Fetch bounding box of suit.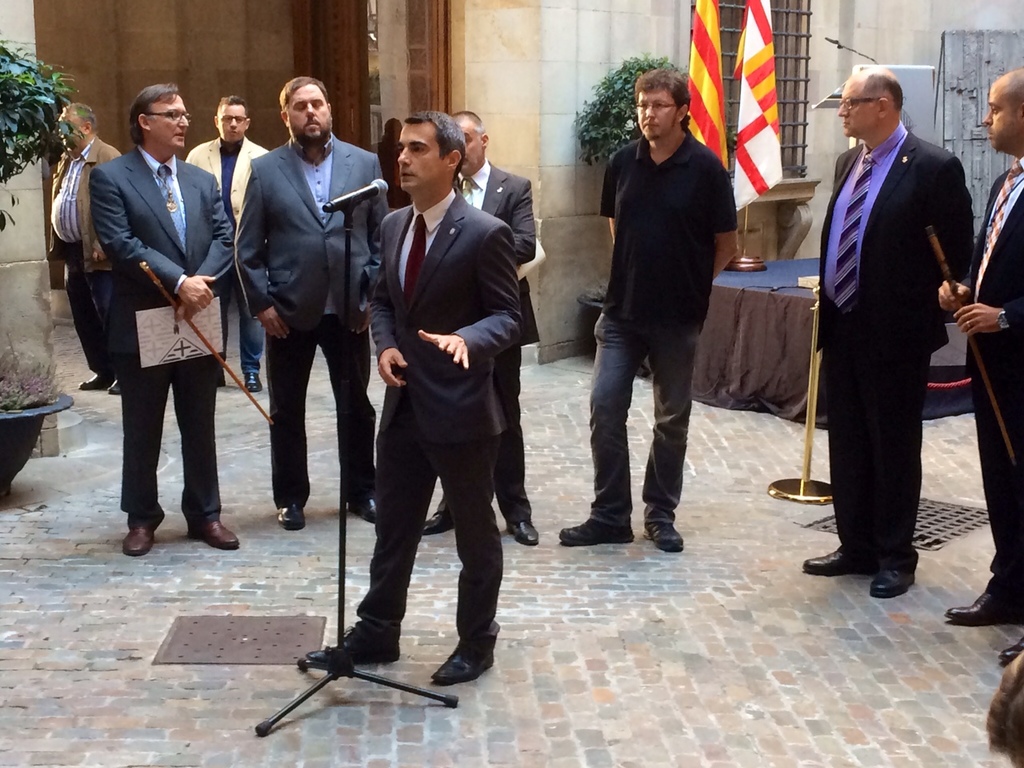
Bbox: crop(86, 102, 229, 553).
